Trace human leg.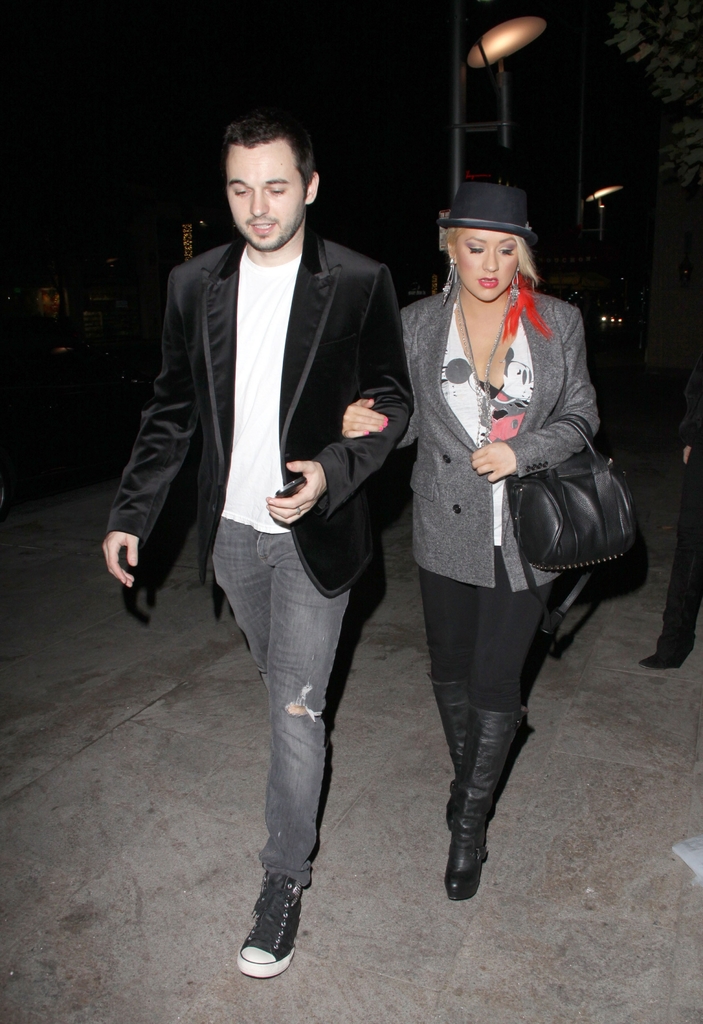
Traced to 220 510 277 692.
